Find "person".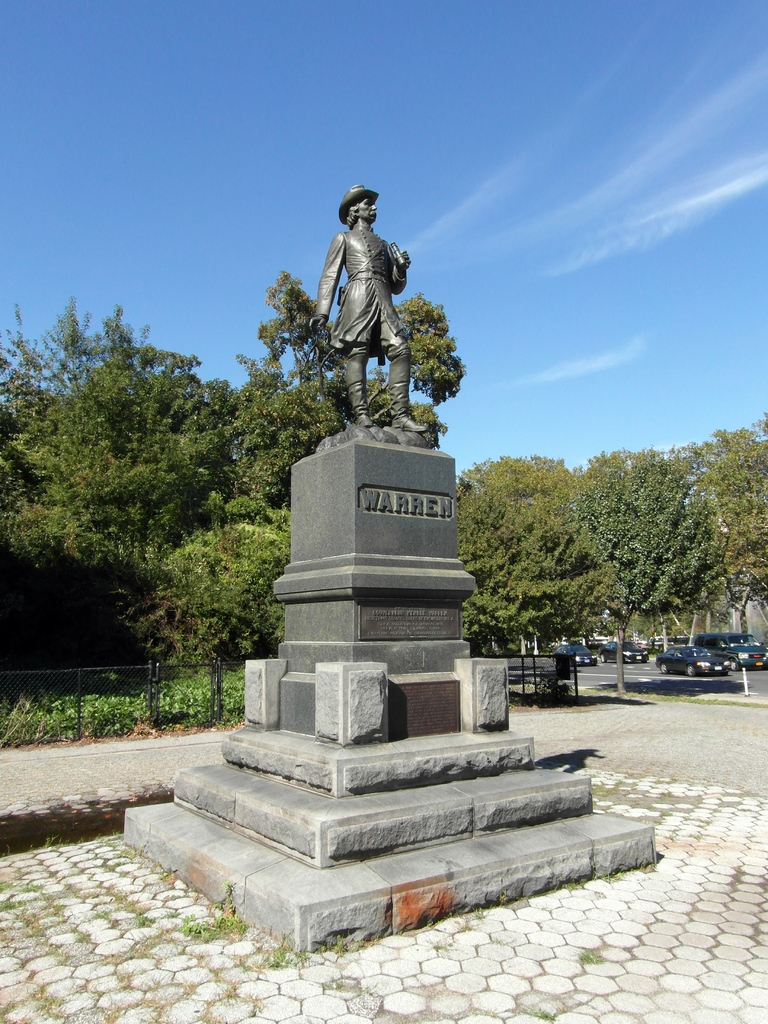
<bbox>310, 163, 425, 457</bbox>.
